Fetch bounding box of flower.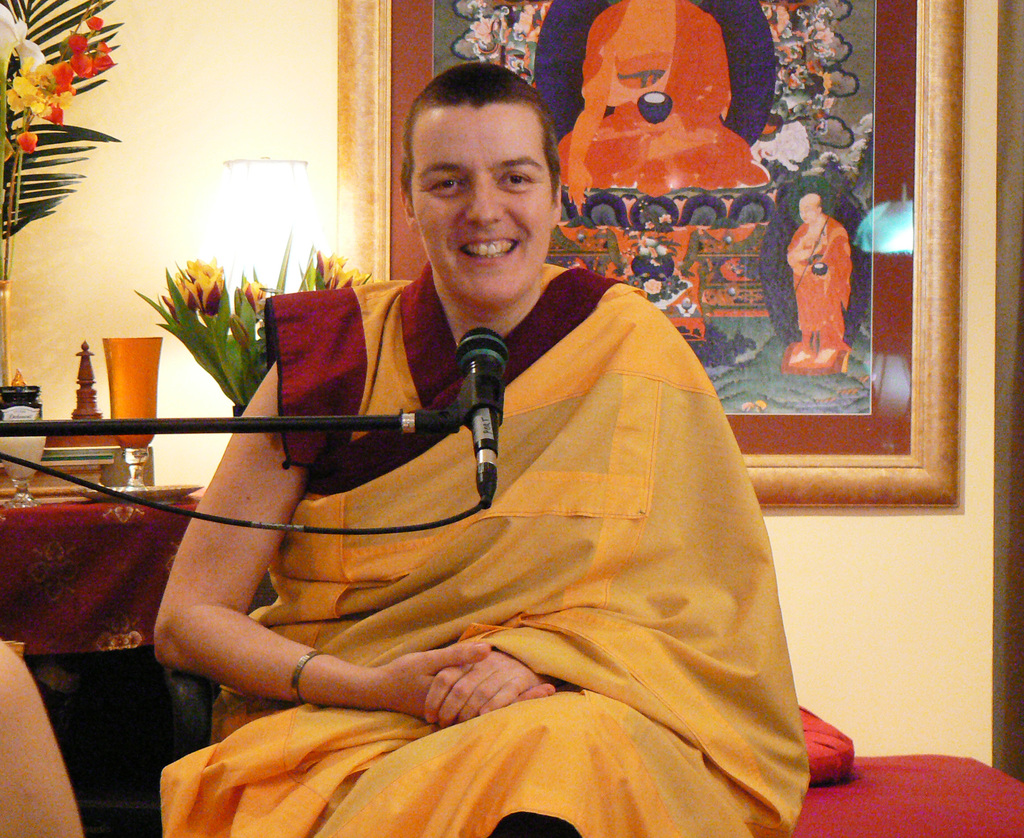
Bbox: 341, 267, 374, 289.
